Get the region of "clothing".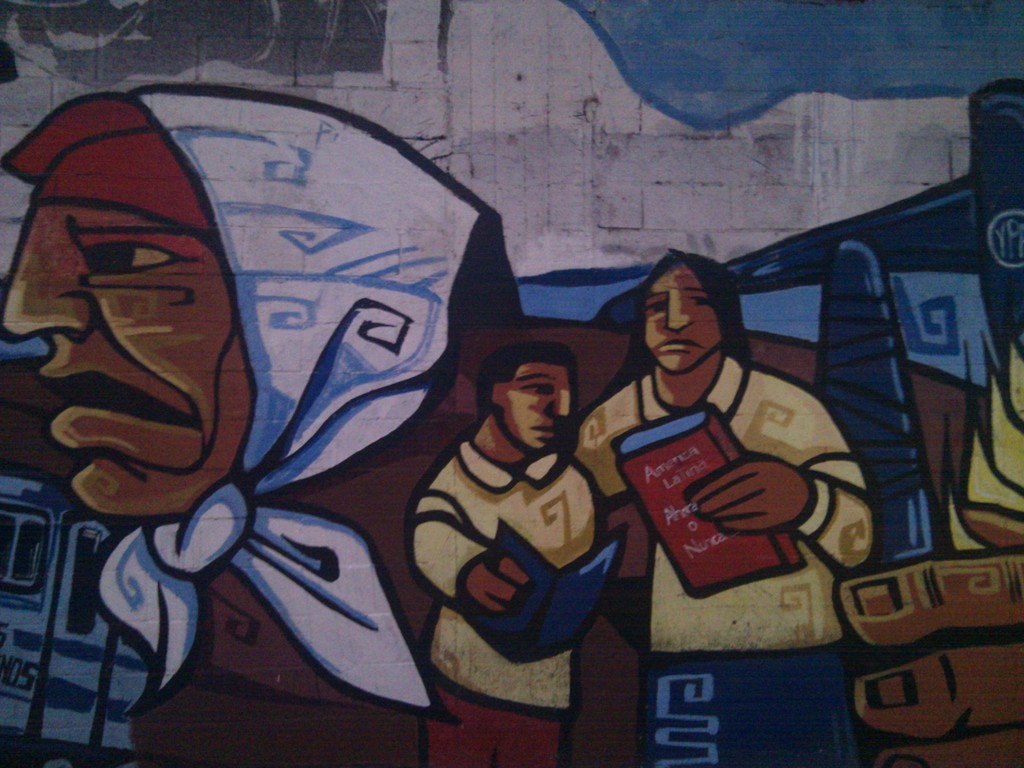
(x1=386, y1=351, x2=631, y2=719).
